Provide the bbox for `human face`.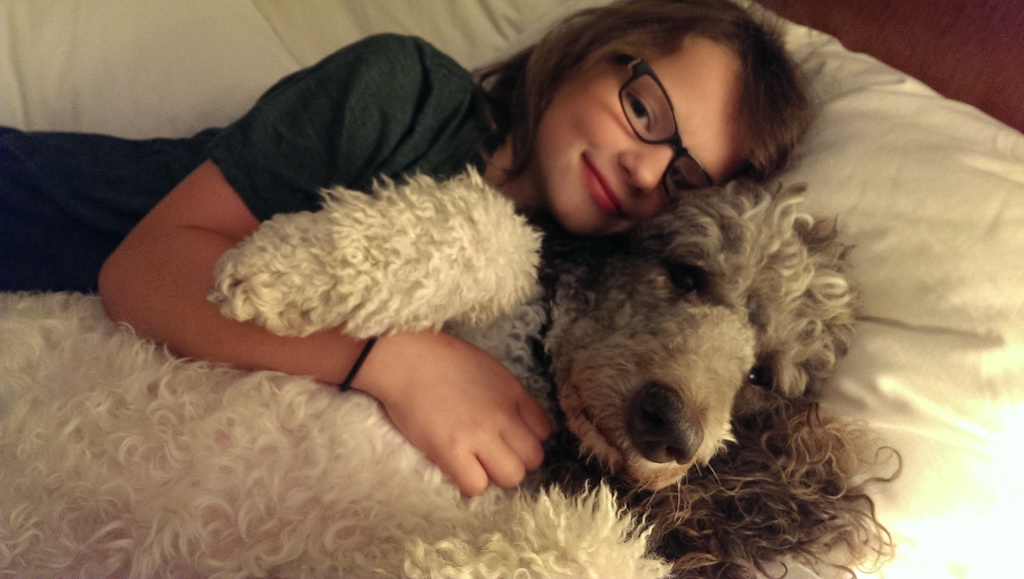
bbox(538, 39, 735, 234).
